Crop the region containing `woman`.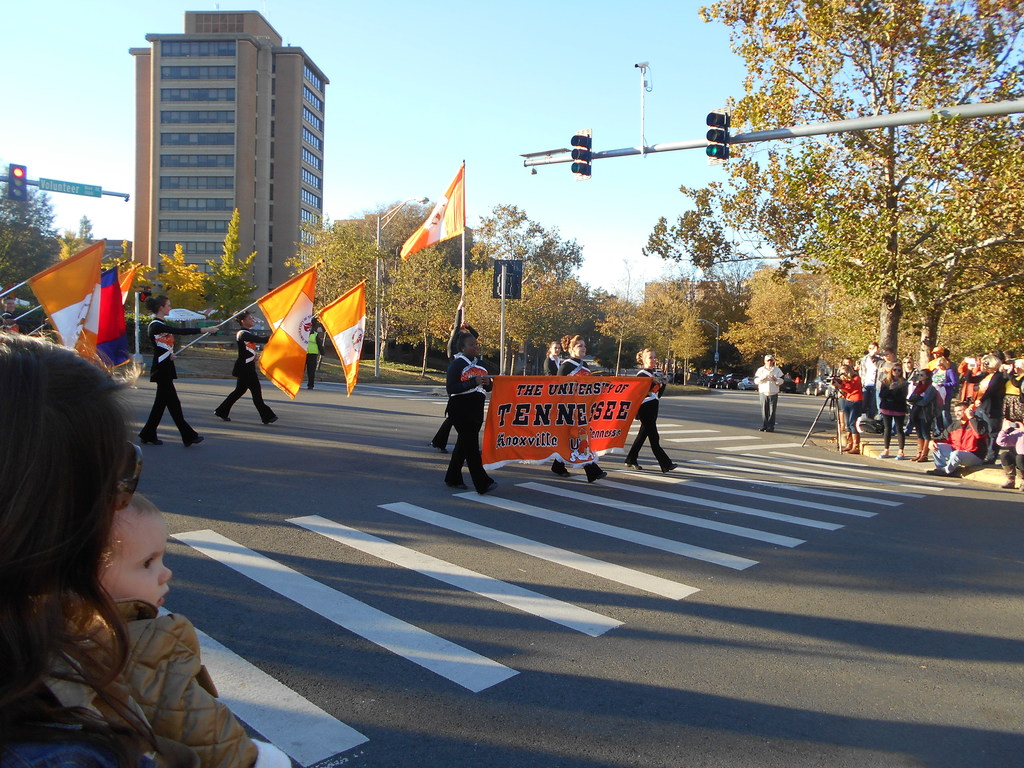
Crop region: l=833, t=365, r=866, b=452.
